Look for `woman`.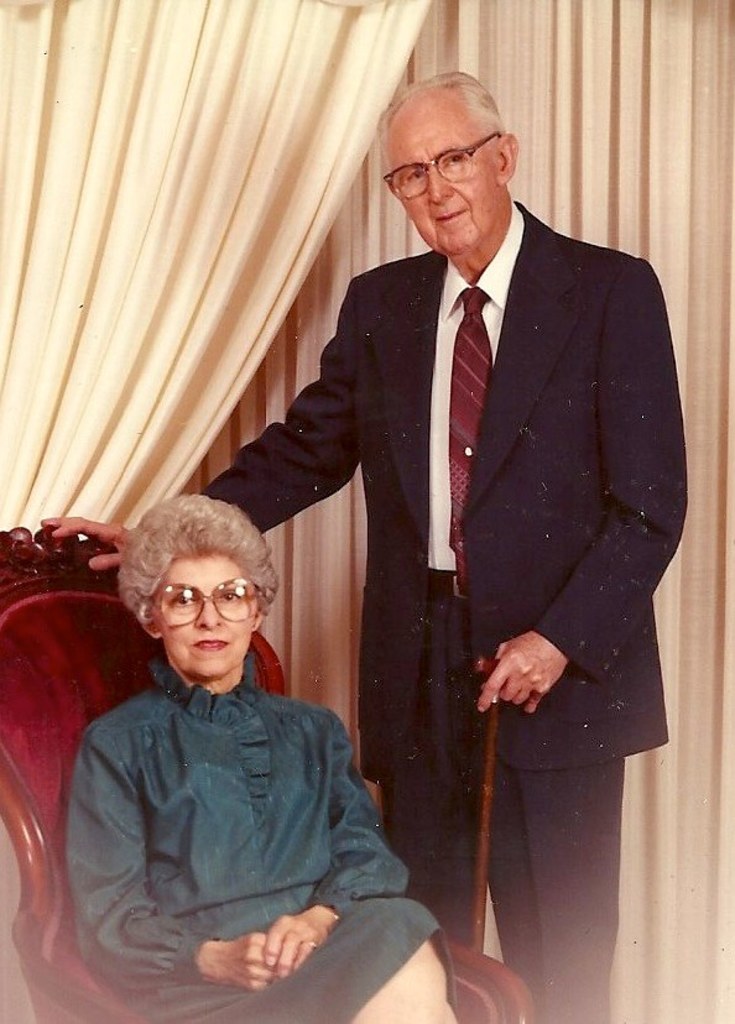
Found: left=45, top=471, right=395, bottom=1023.
